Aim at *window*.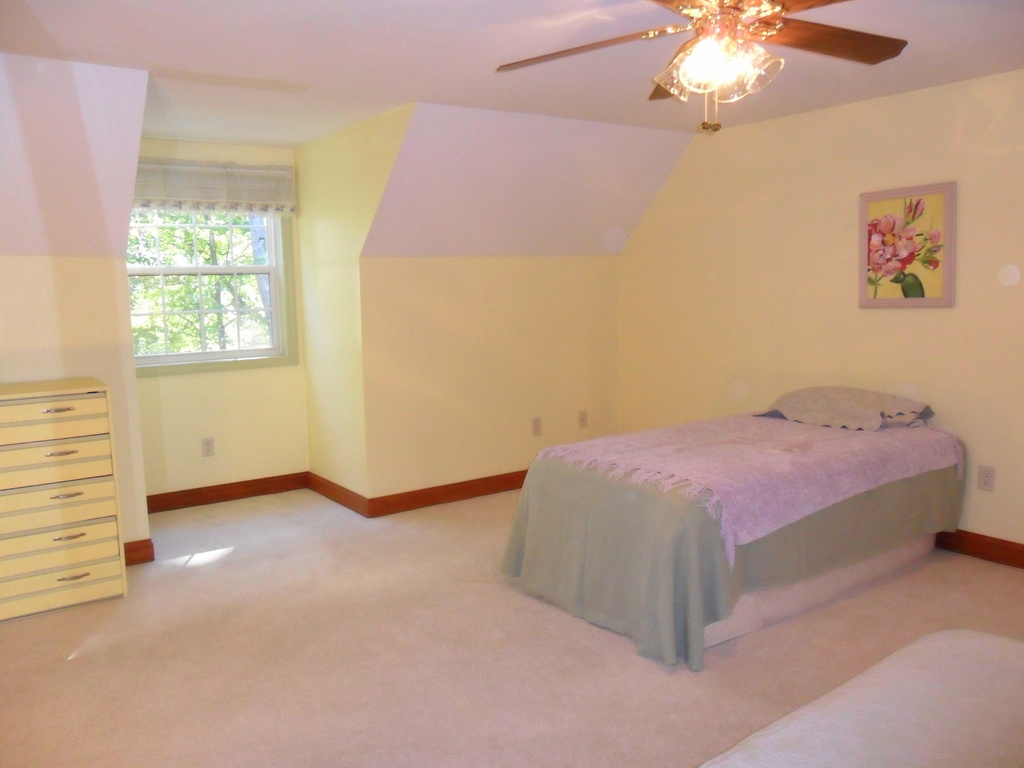
Aimed at Rect(128, 189, 287, 364).
